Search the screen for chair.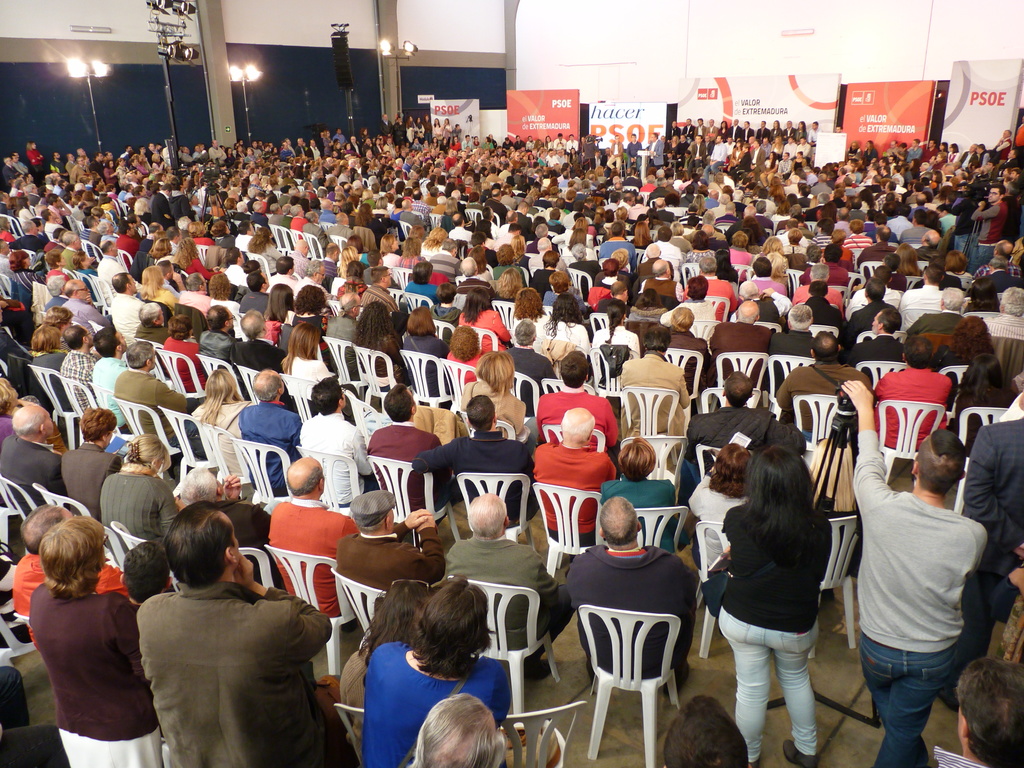
Found at (88,380,134,448).
